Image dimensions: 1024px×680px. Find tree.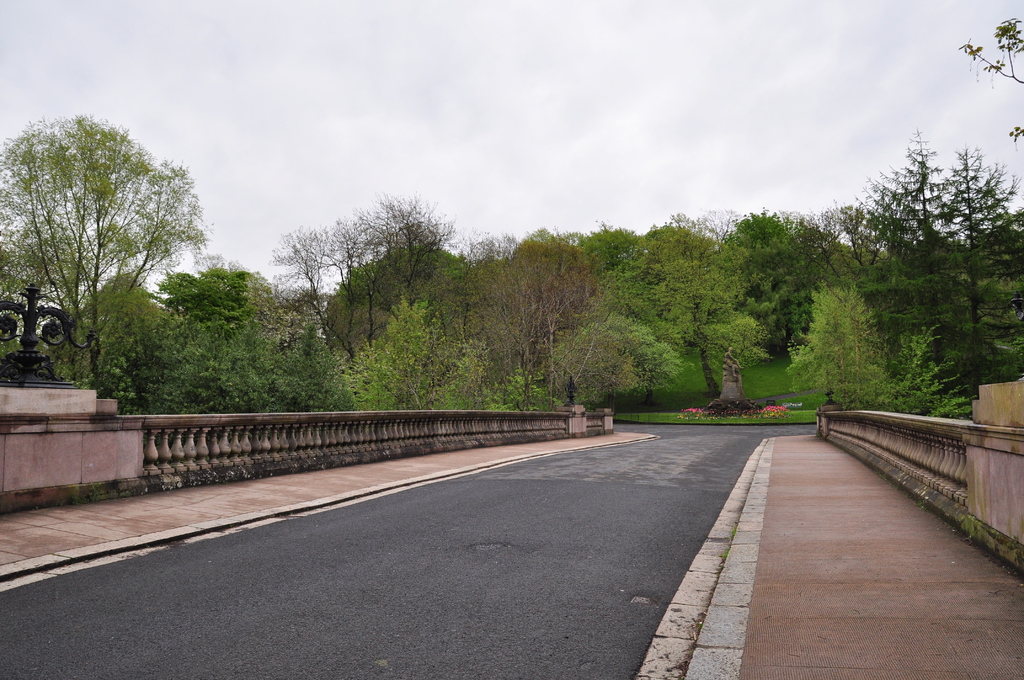
(left=956, top=19, right=1023, bottom=139).
